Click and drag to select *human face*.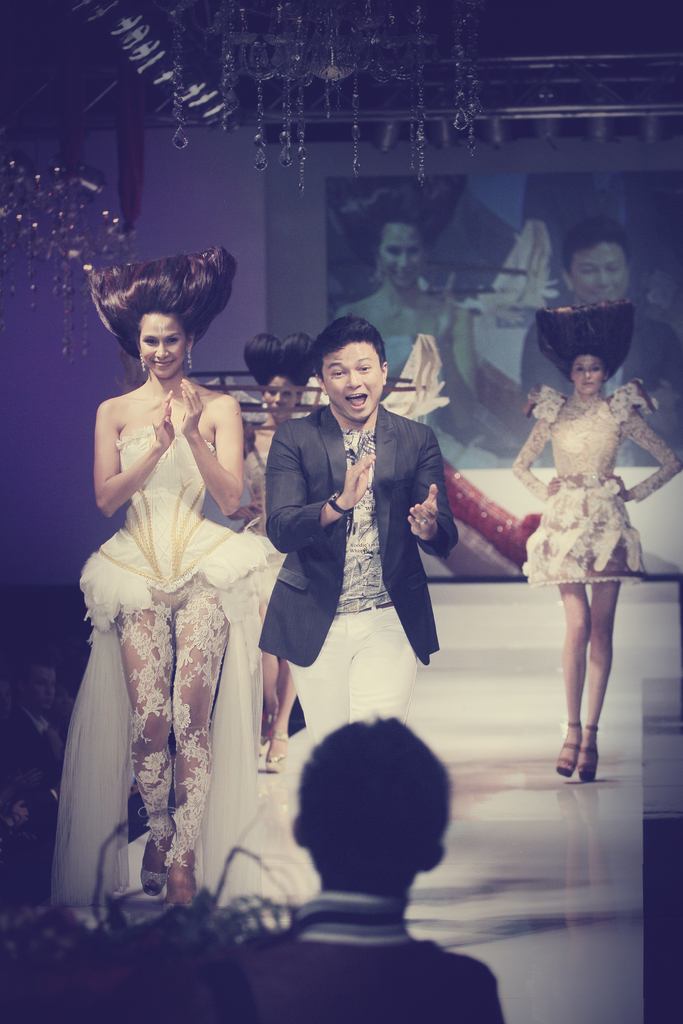
Selection: x1=325 y1=340 x2=381 y2=419.
